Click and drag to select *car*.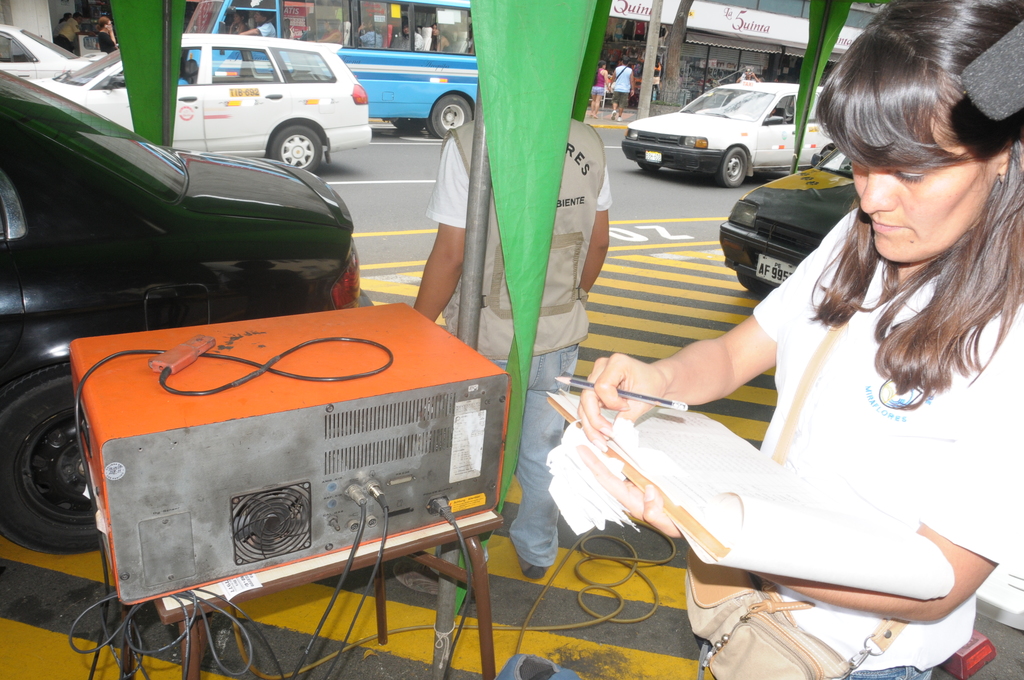
Selection: 0,70,361,558.
